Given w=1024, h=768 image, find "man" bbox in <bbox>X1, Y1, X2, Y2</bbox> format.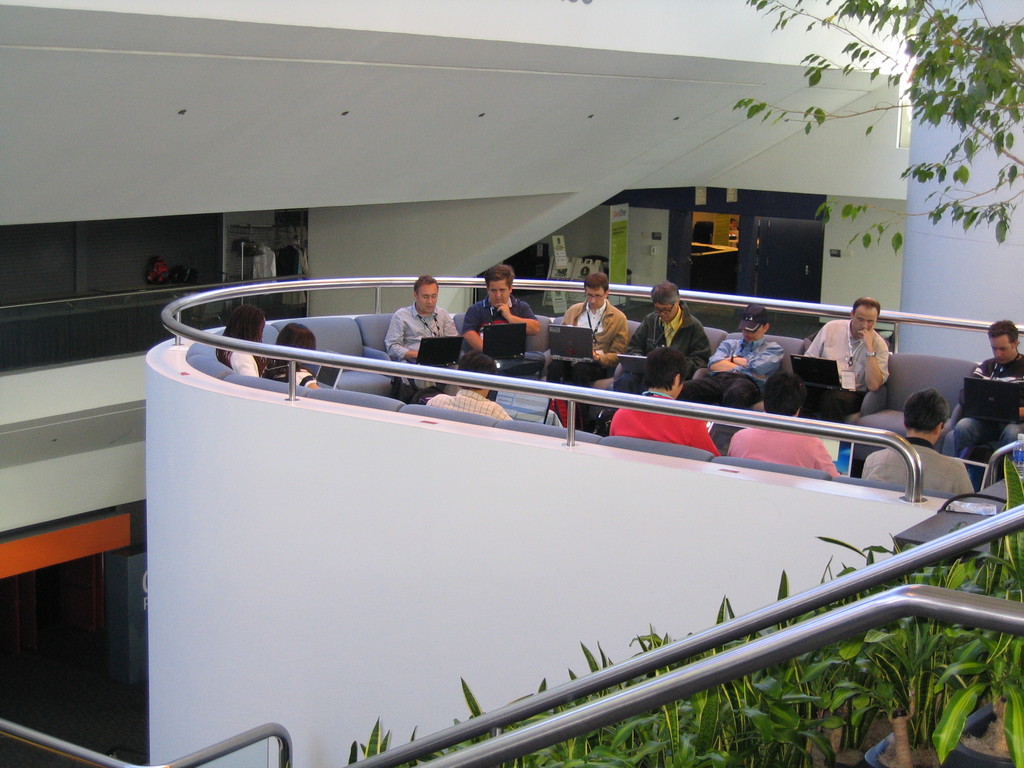
<bbox>867, 393, 980, 506</bbox>.
